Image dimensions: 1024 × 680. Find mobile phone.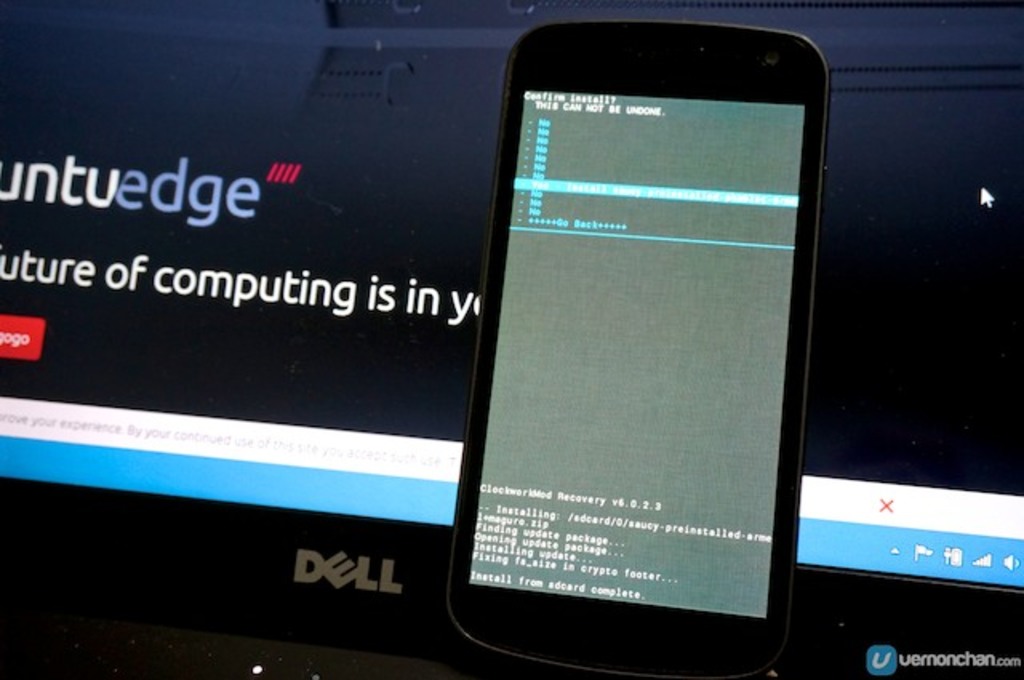
<region>458, 10, 843, 662</region>.
